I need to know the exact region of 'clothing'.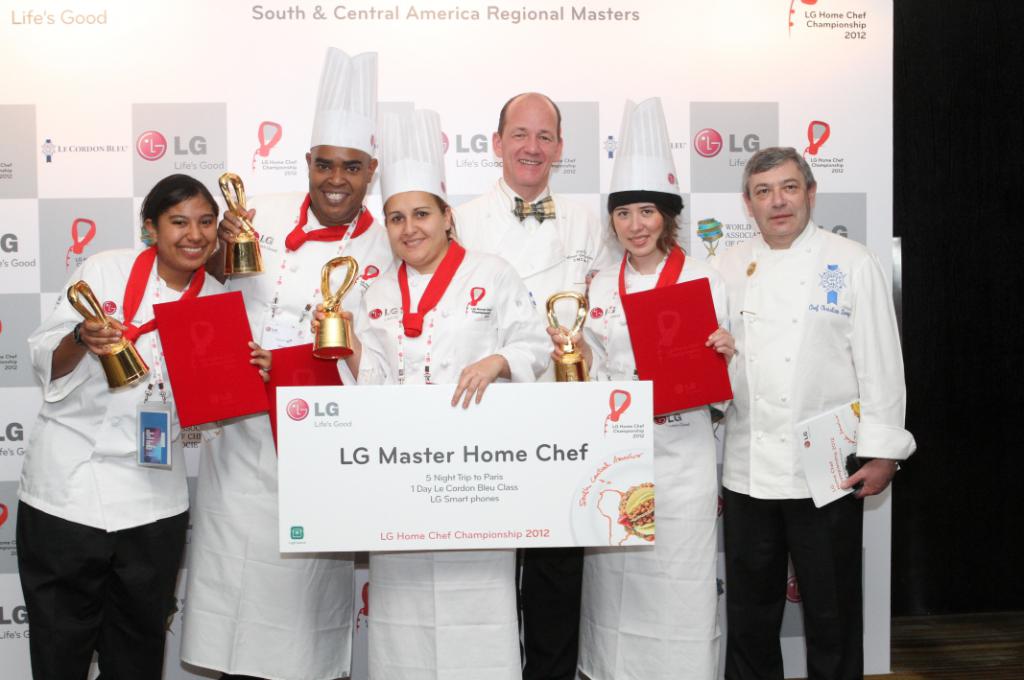
Region: (x1=12, y1=243, x2=232, y2=677).
